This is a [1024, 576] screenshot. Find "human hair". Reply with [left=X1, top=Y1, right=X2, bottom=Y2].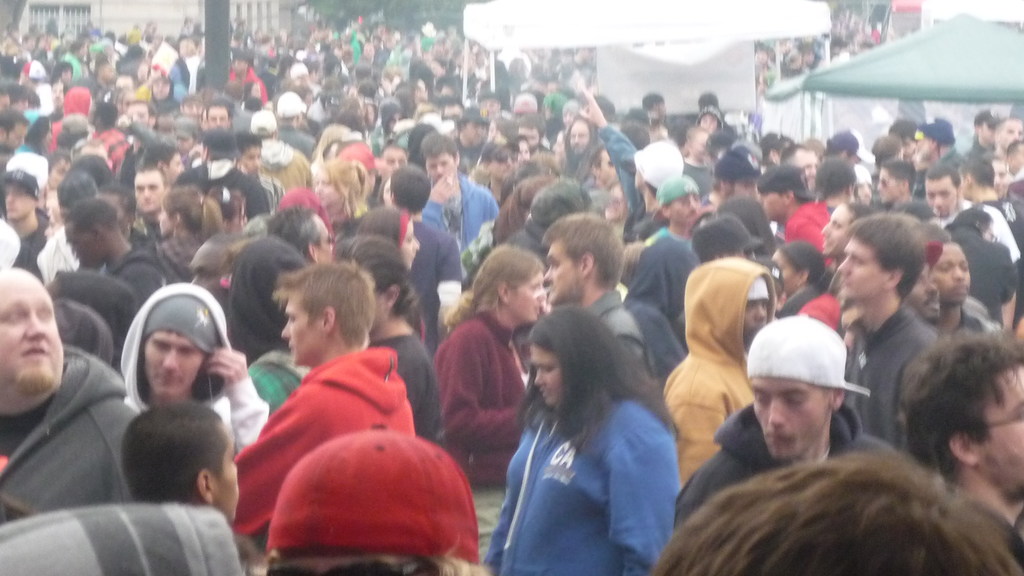
[left=671, top=433, right=995, bottom=575].
